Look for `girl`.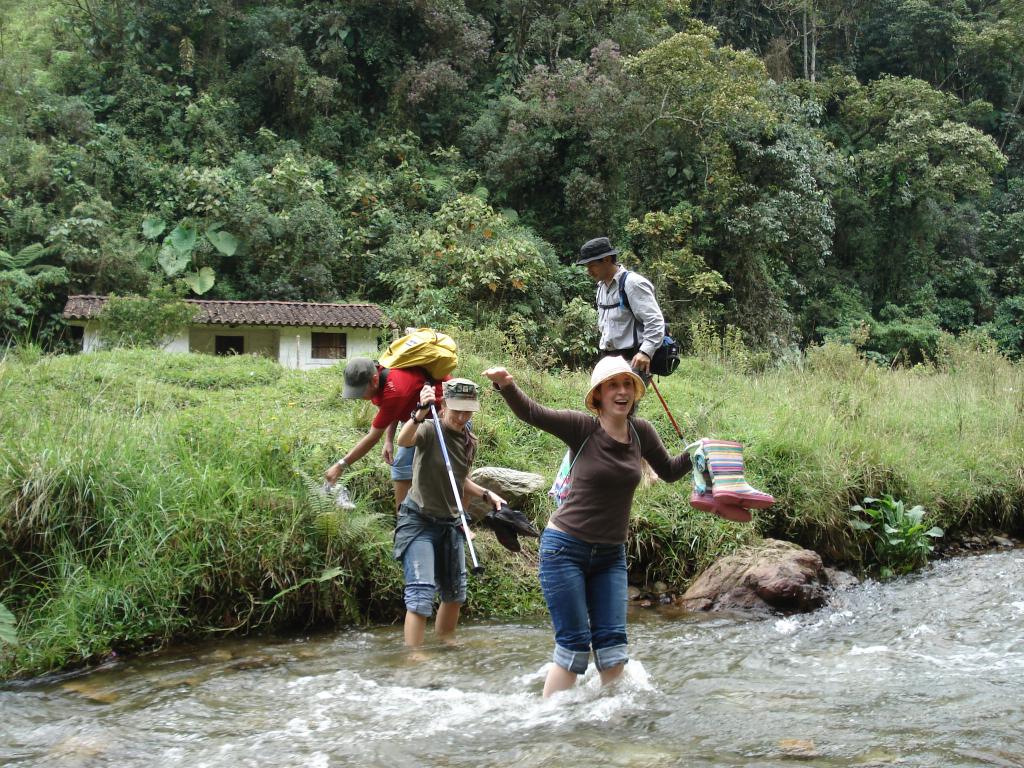
Found: {"left": 483, "top": 358, "right": 707, "bottom": 698}.
